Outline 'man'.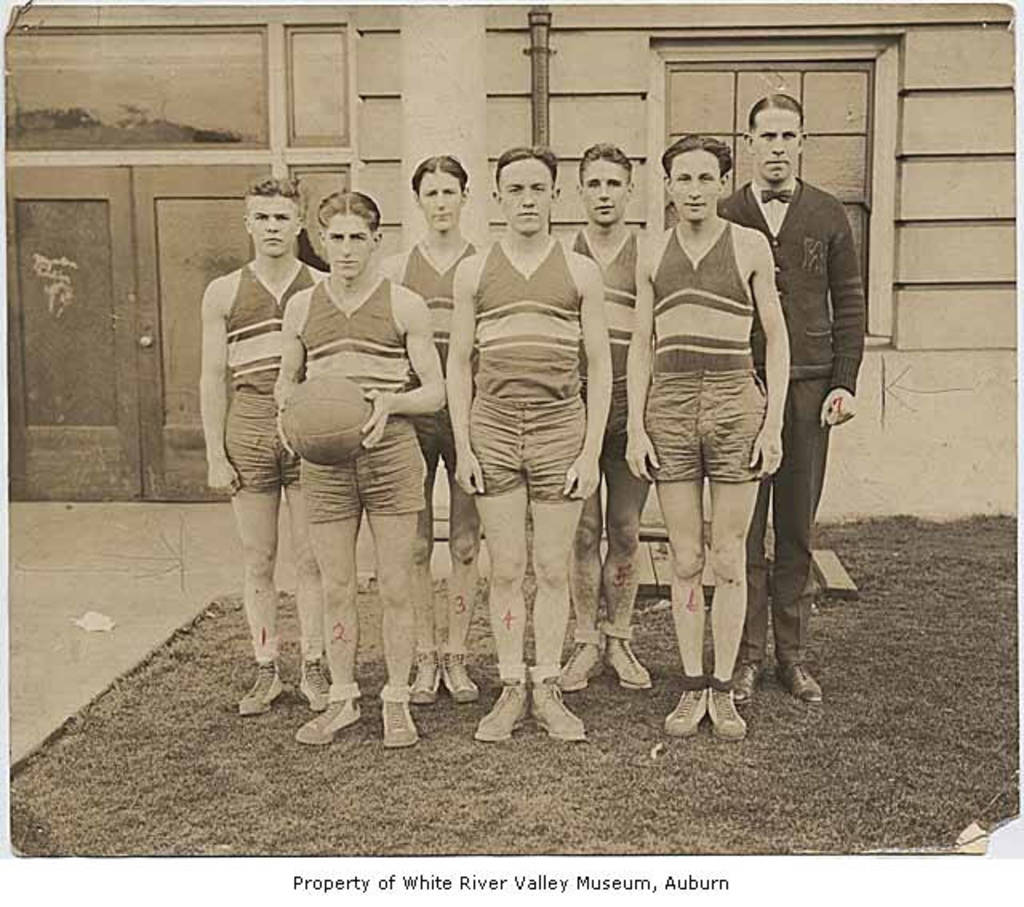
Outline: select_region(749, 106, 874, 643).
